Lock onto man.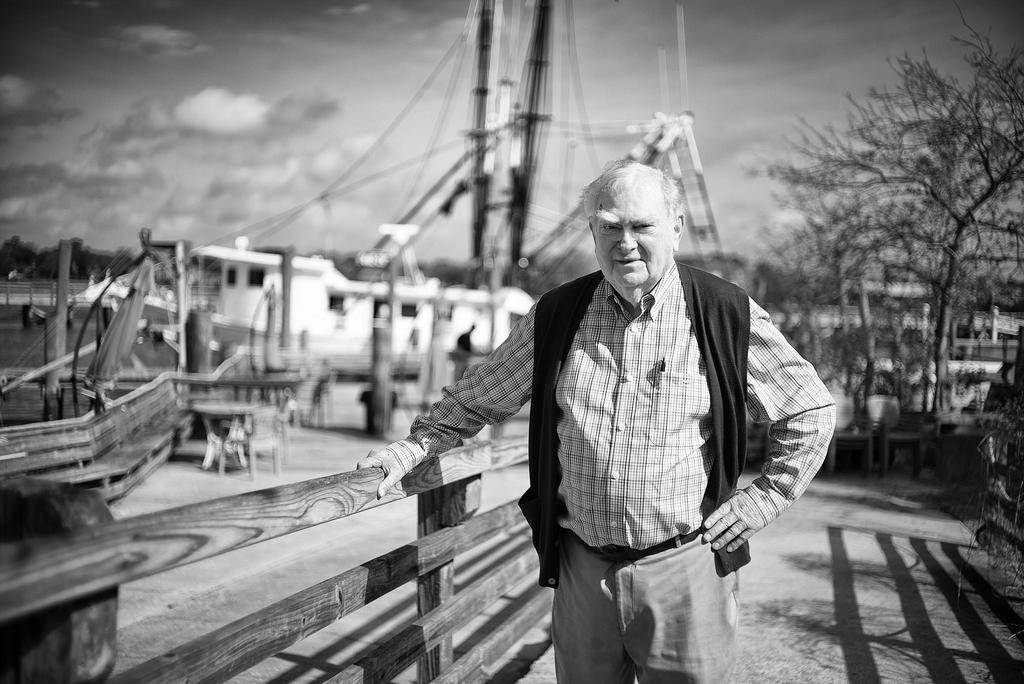
Locked: left=356, top=163, right=840, bottom=683.
